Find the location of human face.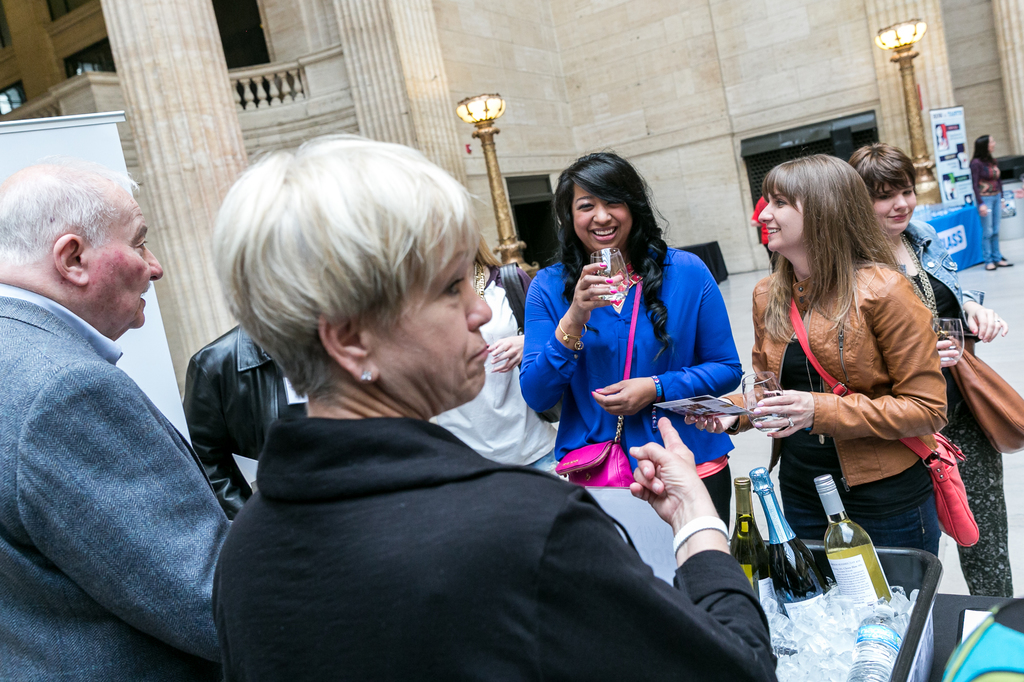
Location: <bbox>367, 233, 489, 420</bbox>.
